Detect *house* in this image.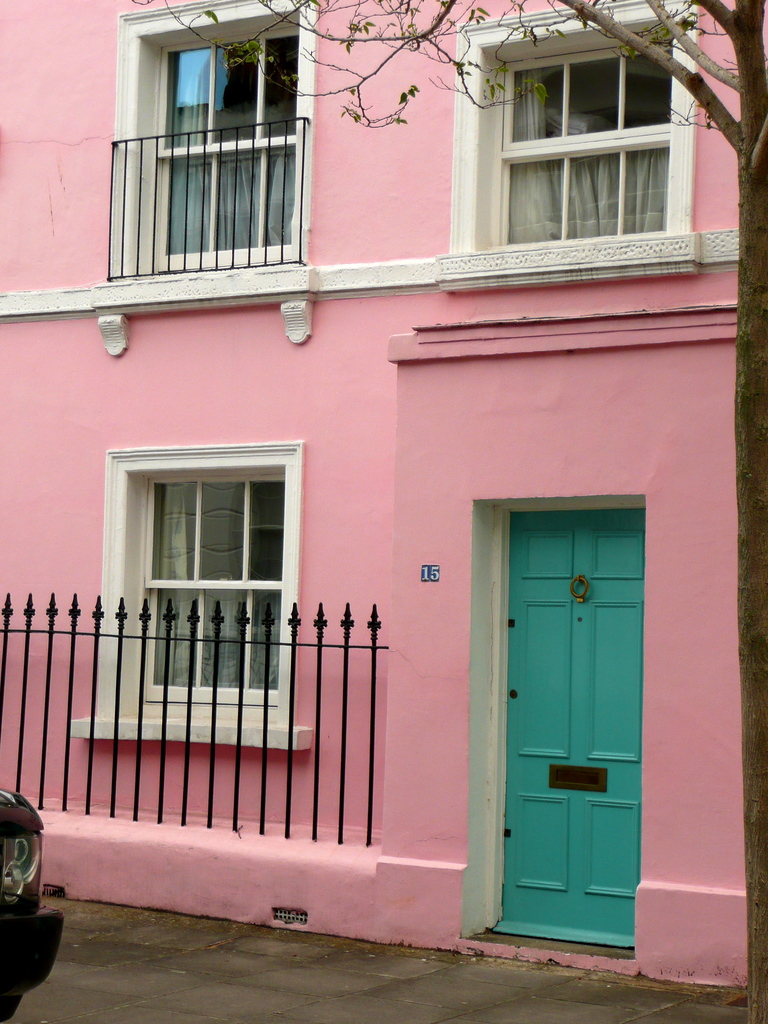
Detection: {"left": 3, "top": 0, "right": 749, "bottom": 931}.
